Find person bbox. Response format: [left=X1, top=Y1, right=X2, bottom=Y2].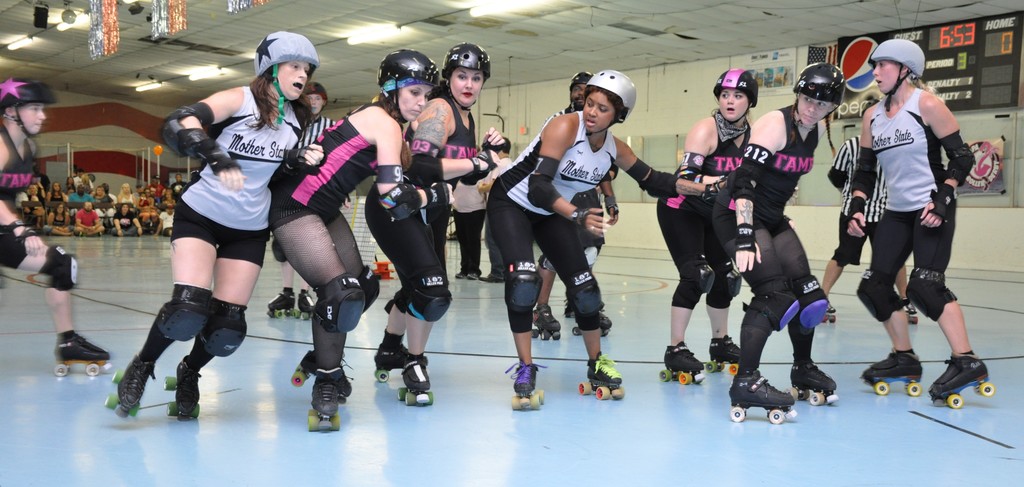
[left=268, top=49, right=438, bottom=430].
